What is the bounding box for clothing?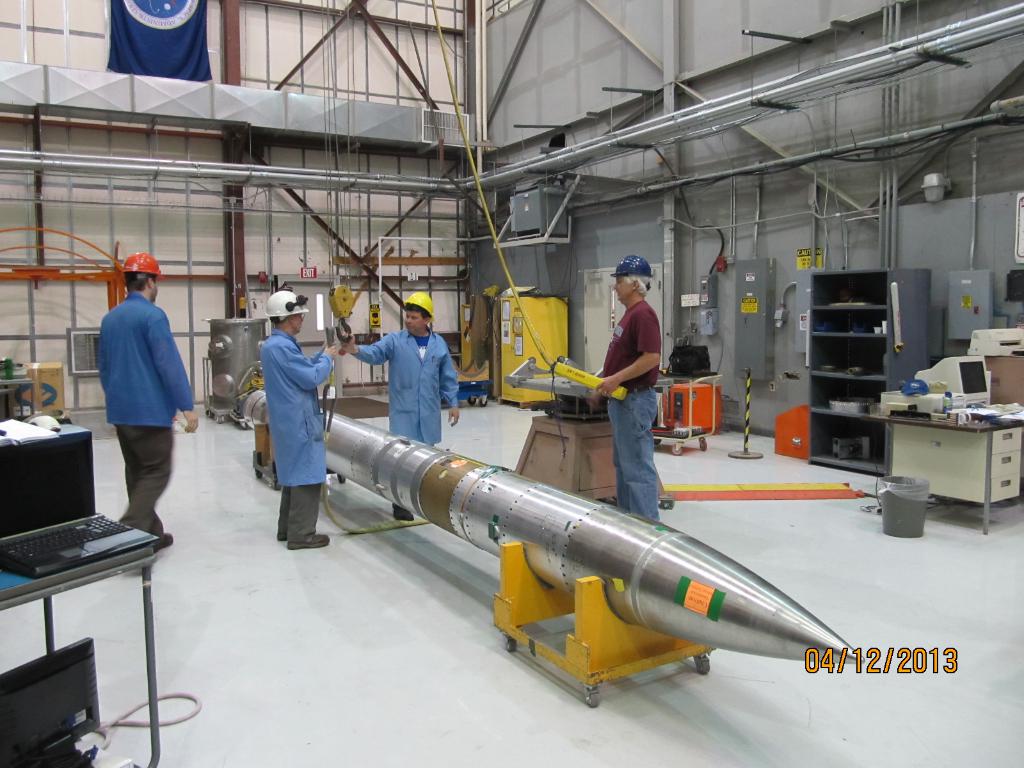
BBox(256, 331, 332, 543).
